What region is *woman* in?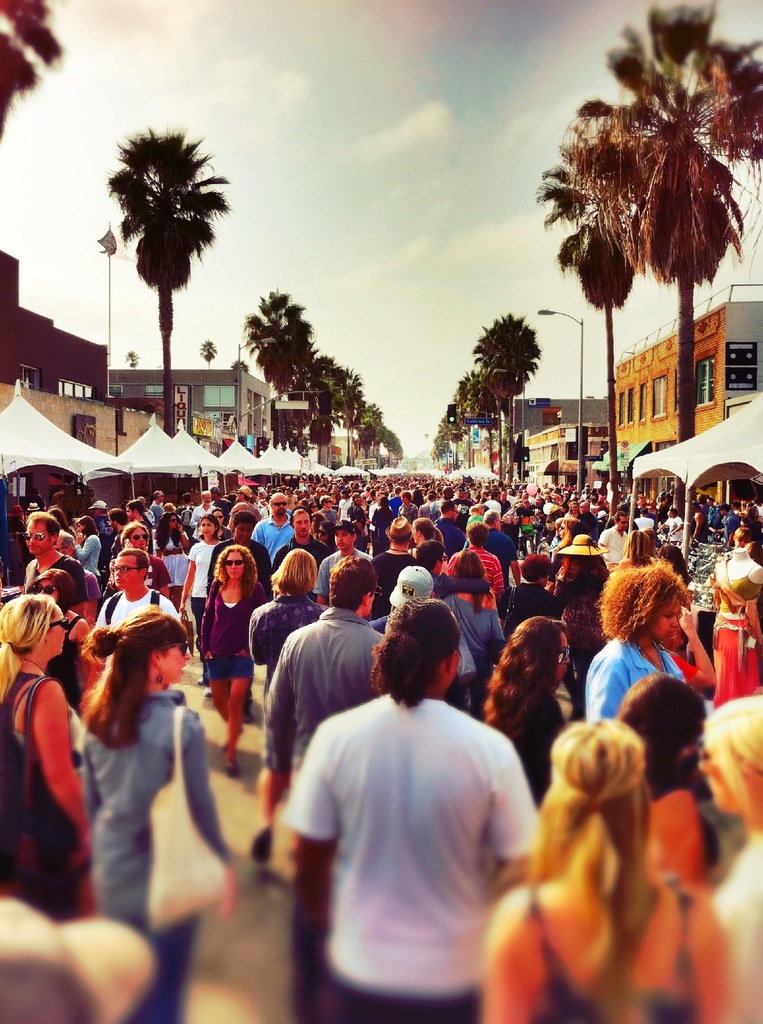
{"left": 316, "top": 523, "right": 338, "bottom": 552}.
